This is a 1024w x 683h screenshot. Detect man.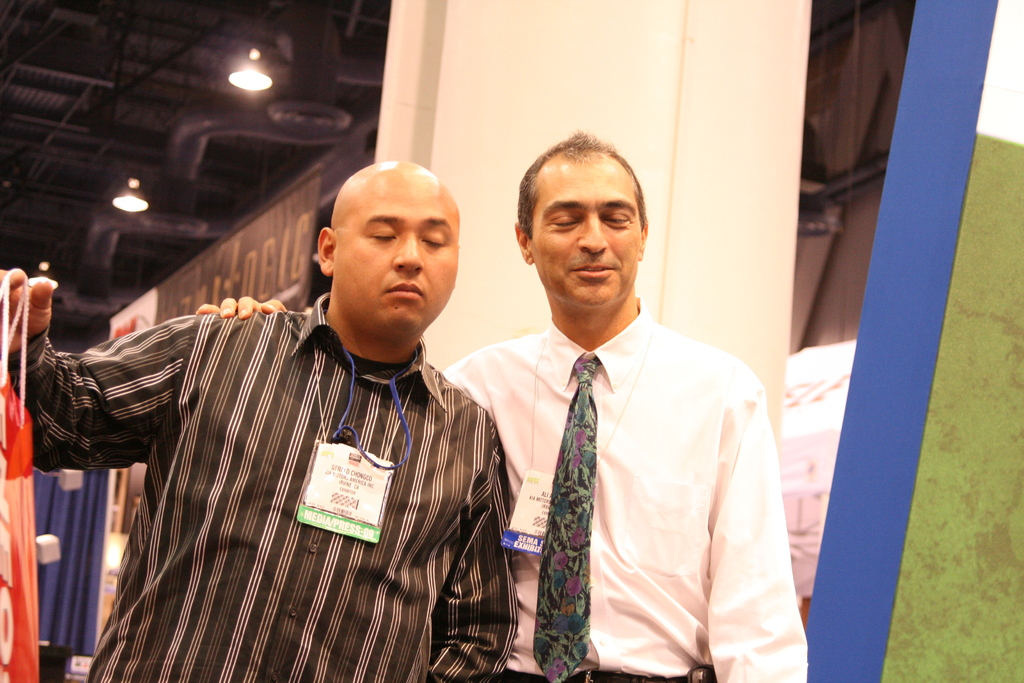
Rect(452, 126, 809, 682).
